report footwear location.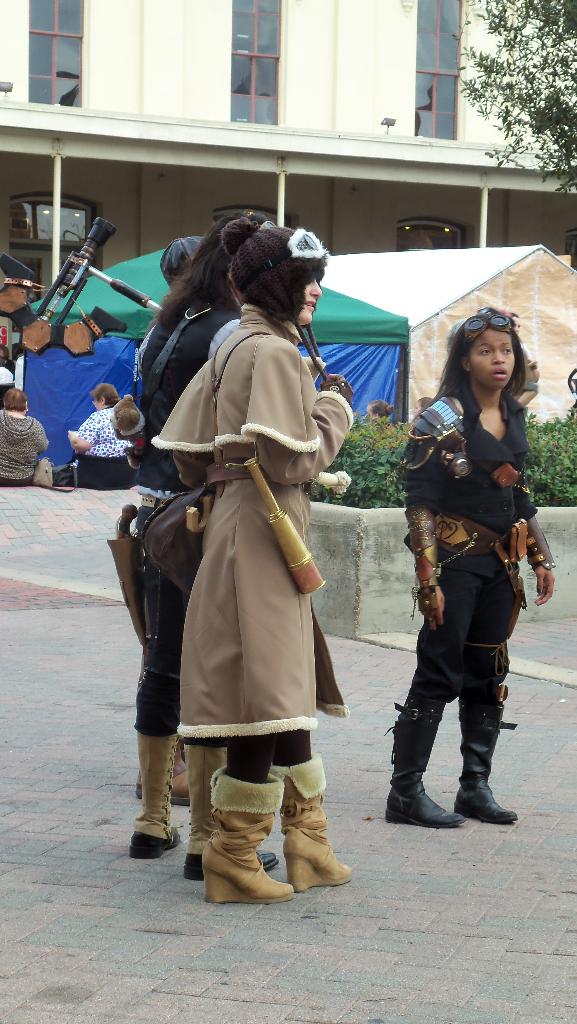
Report: pyautogui.locateOnScreen(177, 851, 276, 884).
